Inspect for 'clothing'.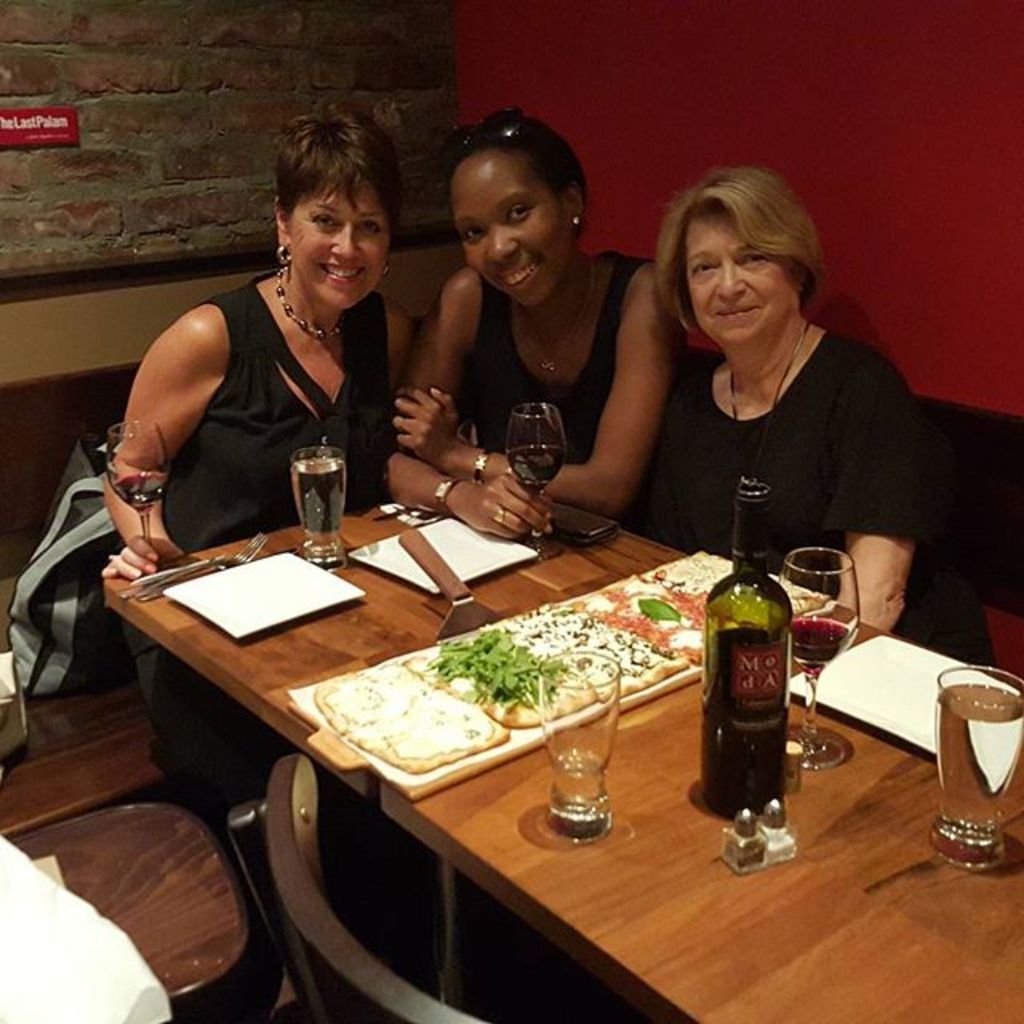
Inspection: [573, 218, 966, 622].
